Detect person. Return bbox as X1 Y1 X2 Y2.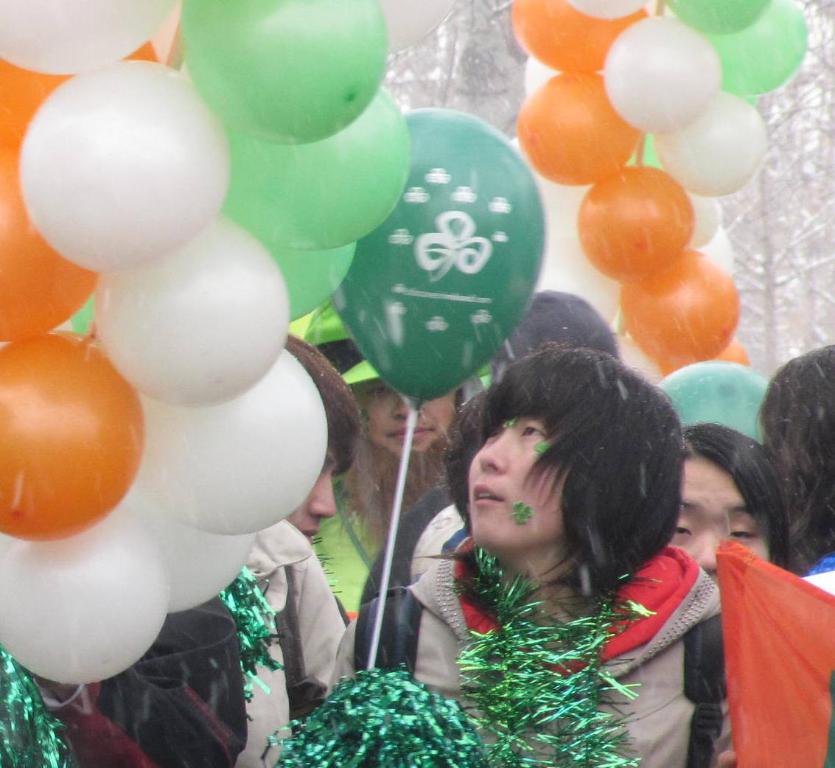
280 333 361 545.
